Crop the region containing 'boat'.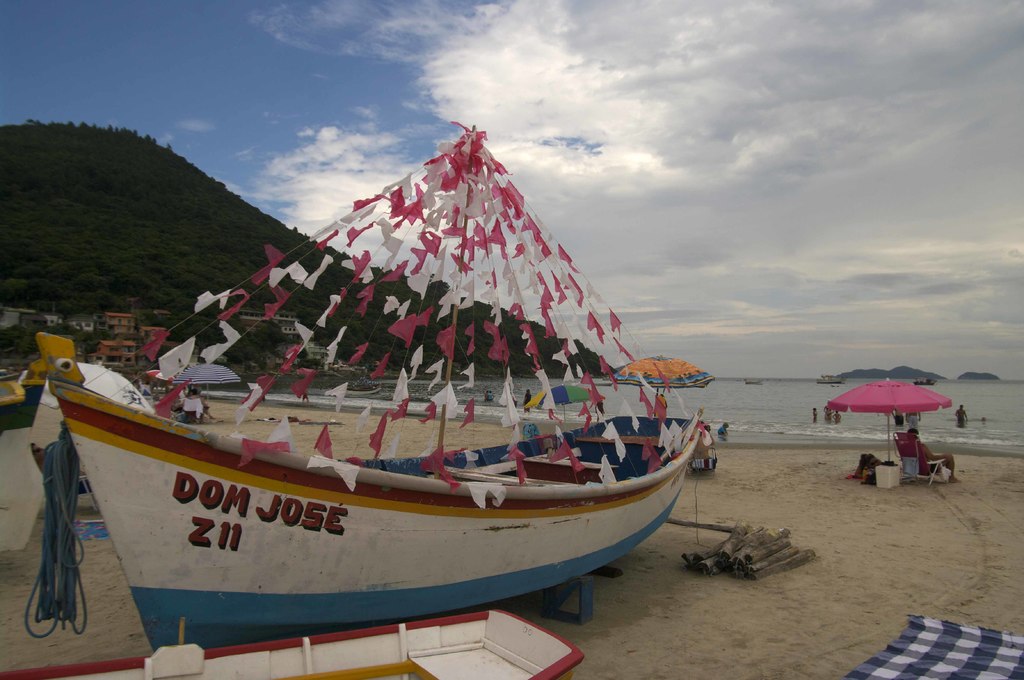
Crop region: [left=0, top=601, right=583, bottom=679].
